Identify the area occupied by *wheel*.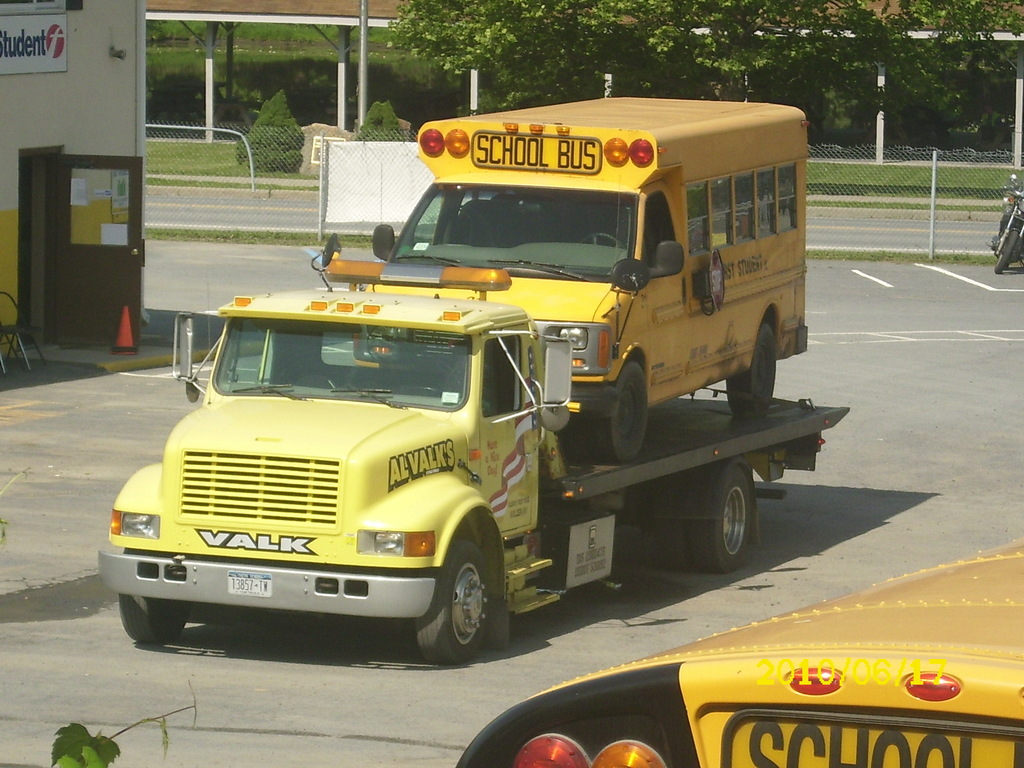
Area: (left=416, top=548, right=499, bottom=660).
